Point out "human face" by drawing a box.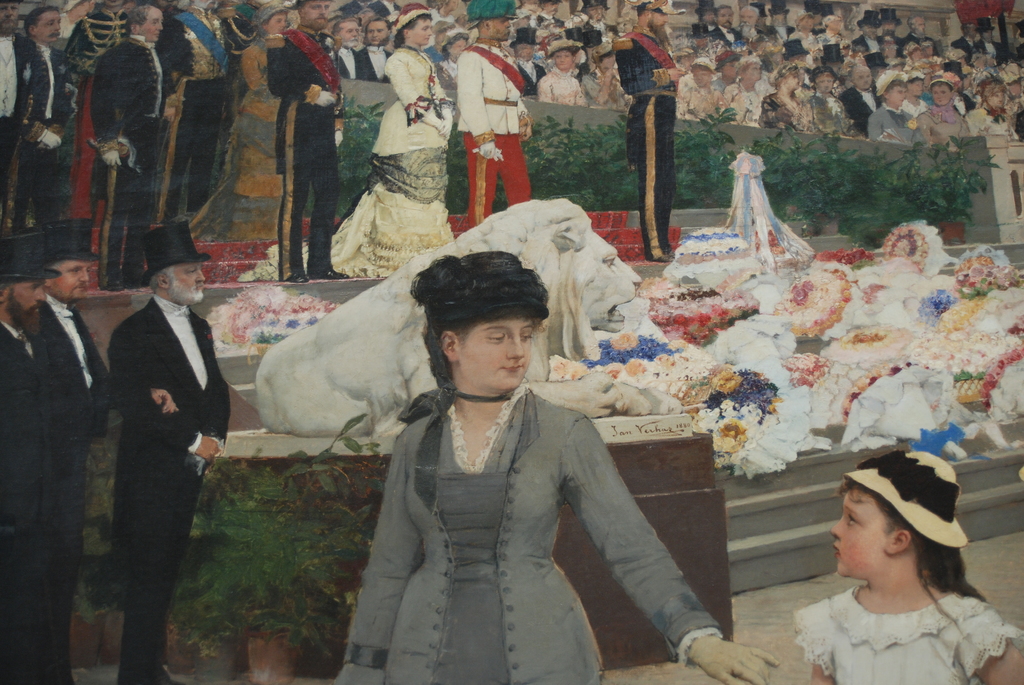
(304, 0, 333, 29).
